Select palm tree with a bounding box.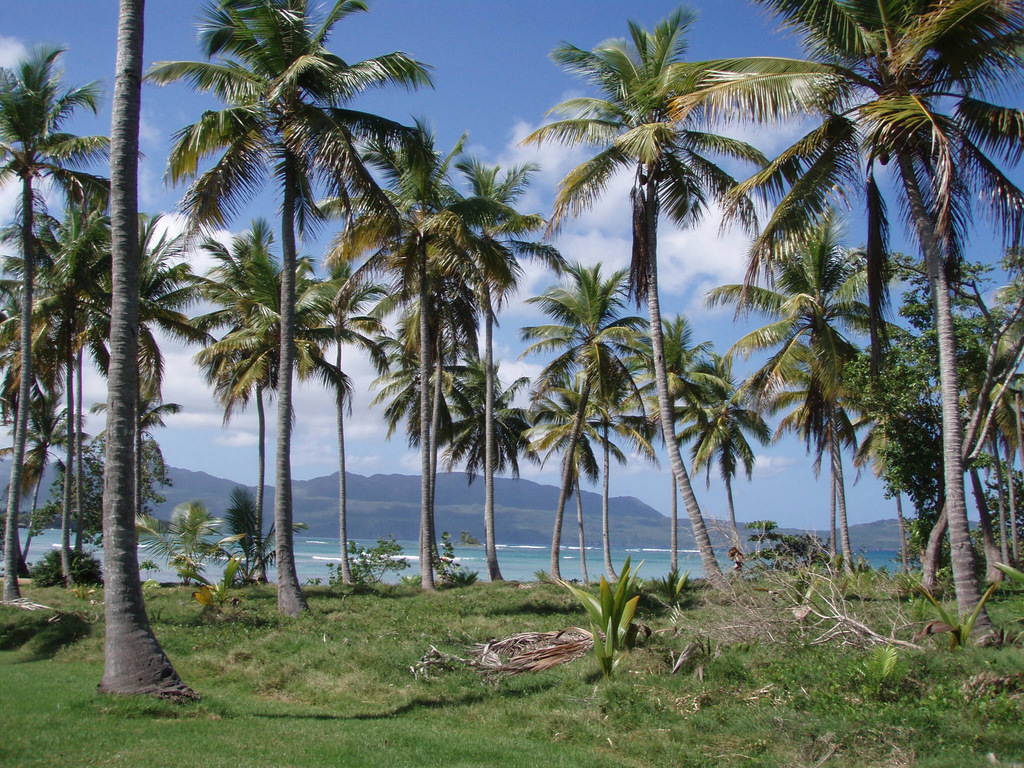
pyautogui.locateOnScreen(48, 239, 136, 516).
